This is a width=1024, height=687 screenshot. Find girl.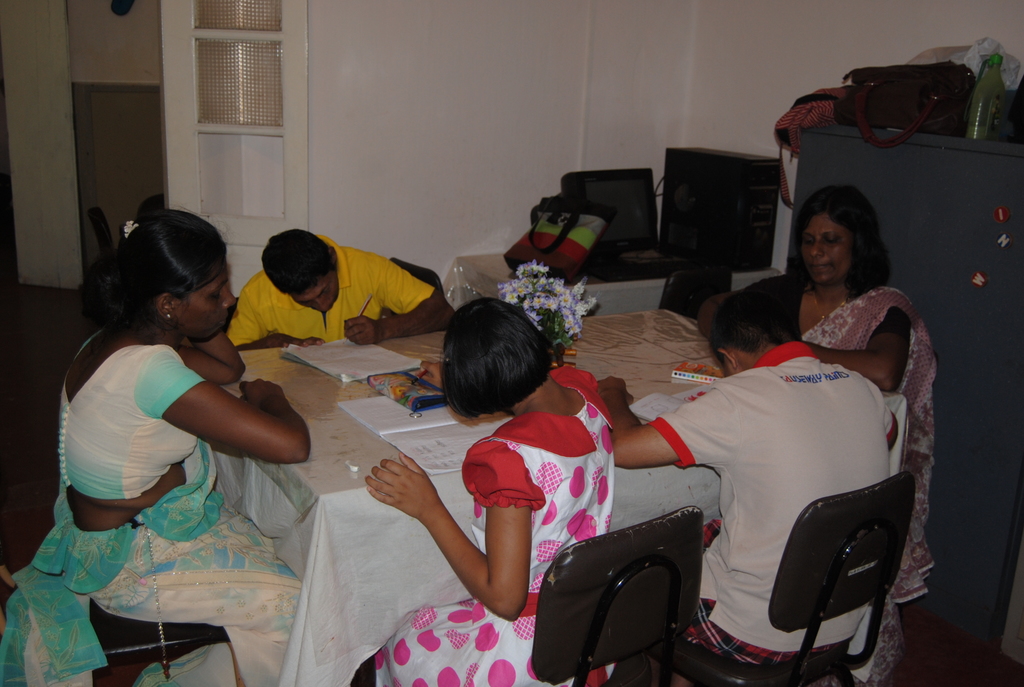
Bounding box: Rect(364, 299, 614, 686).
